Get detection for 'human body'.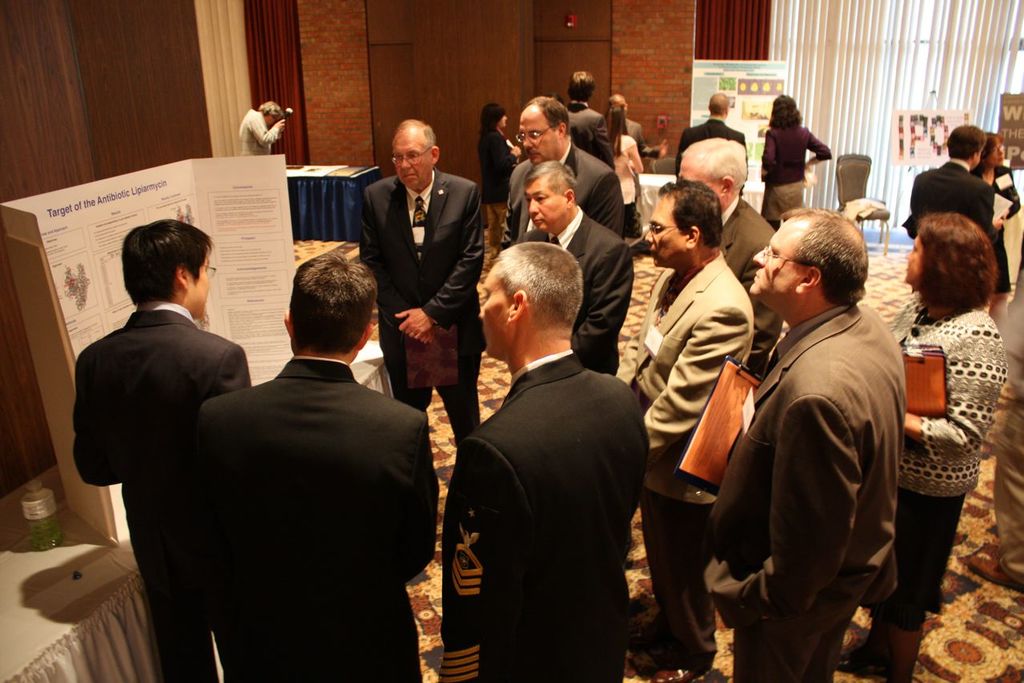
Detection: bbox(629, 179, 754, 677).
